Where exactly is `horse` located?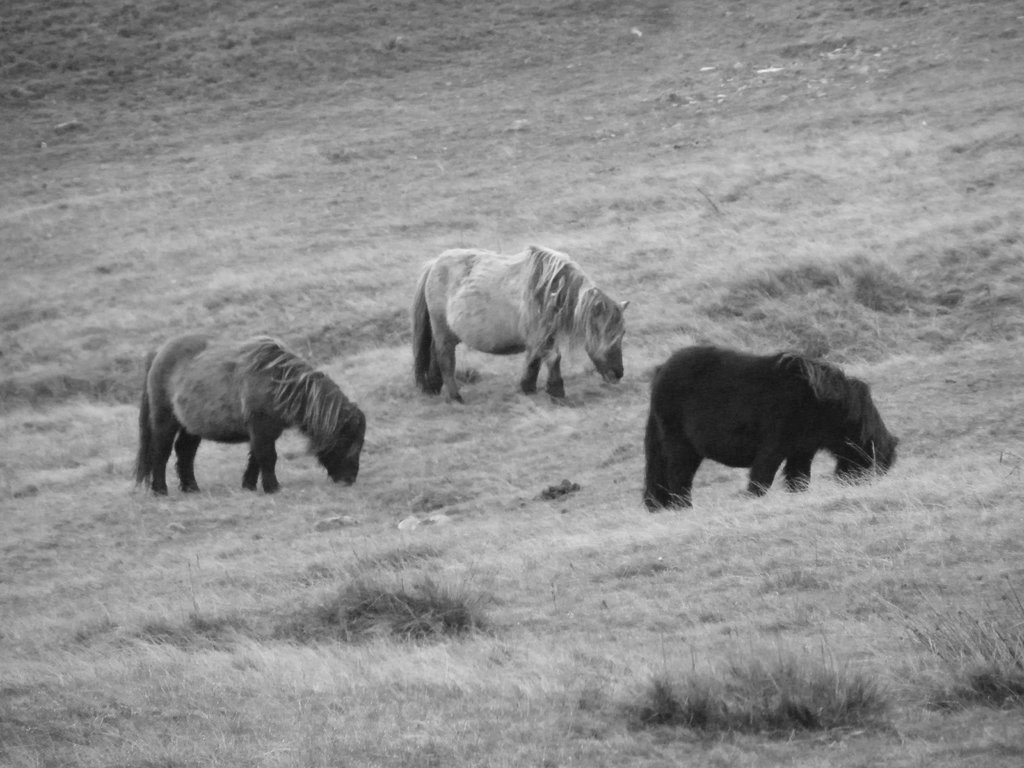
Its bounding box is 638:346:903:511.
